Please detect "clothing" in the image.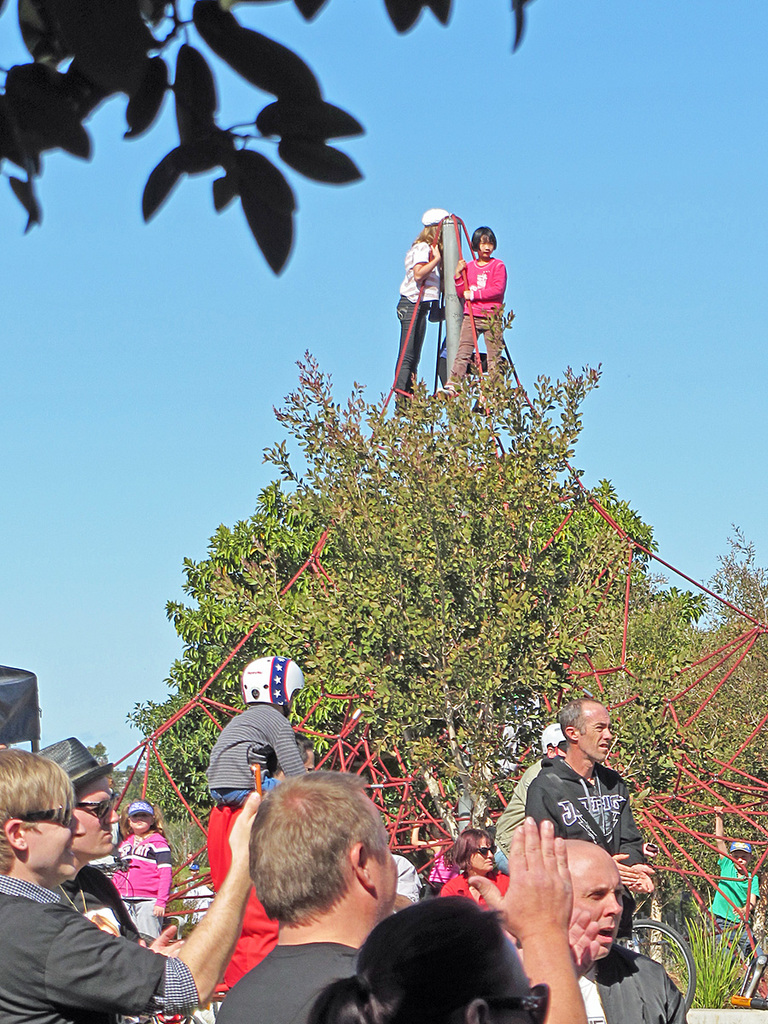
{"left": 435, "top": 874, "right": 513, "bottom": 919}.
